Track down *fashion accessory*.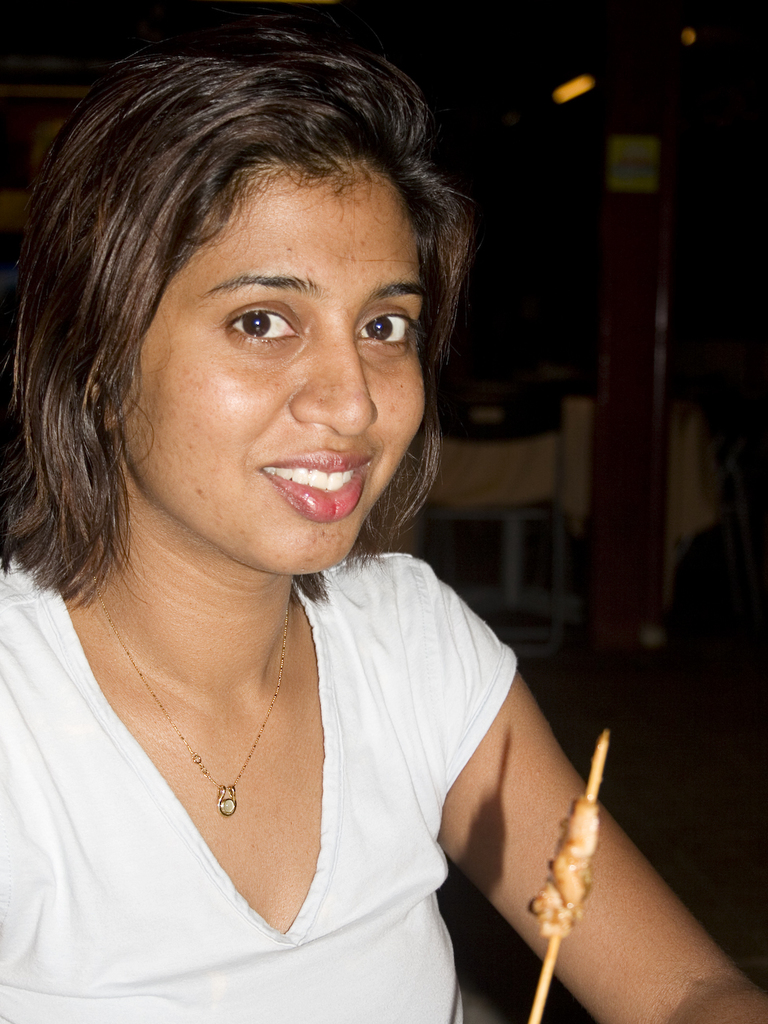
Tracked to rect(103, 583, 293, 816).
